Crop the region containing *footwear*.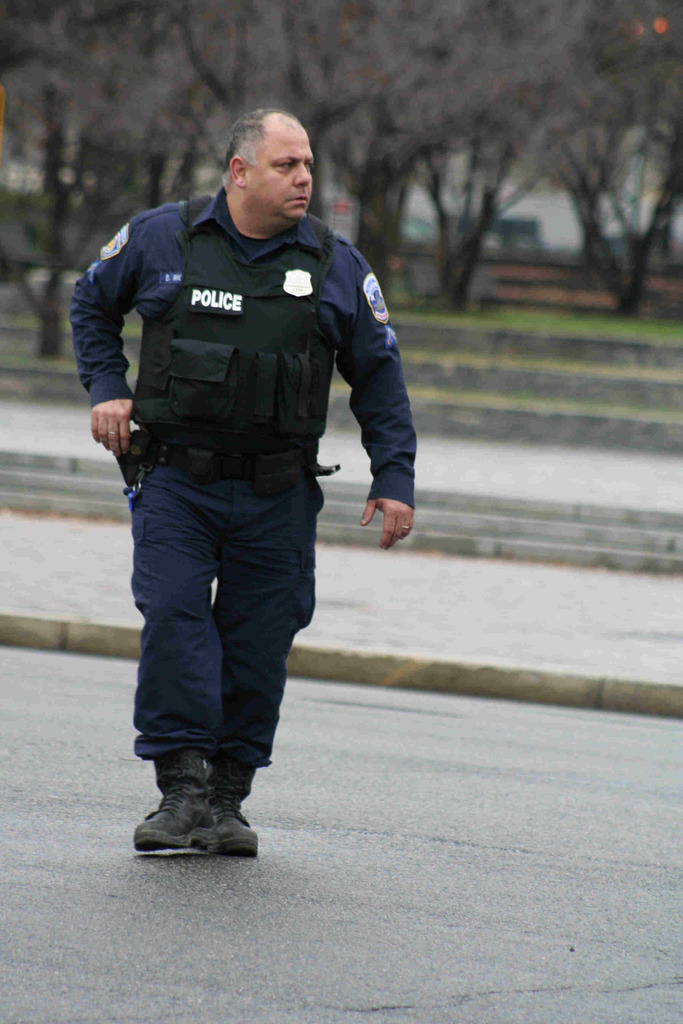
Crop region: x1=136, y1=778, x2=249, y2=862.
